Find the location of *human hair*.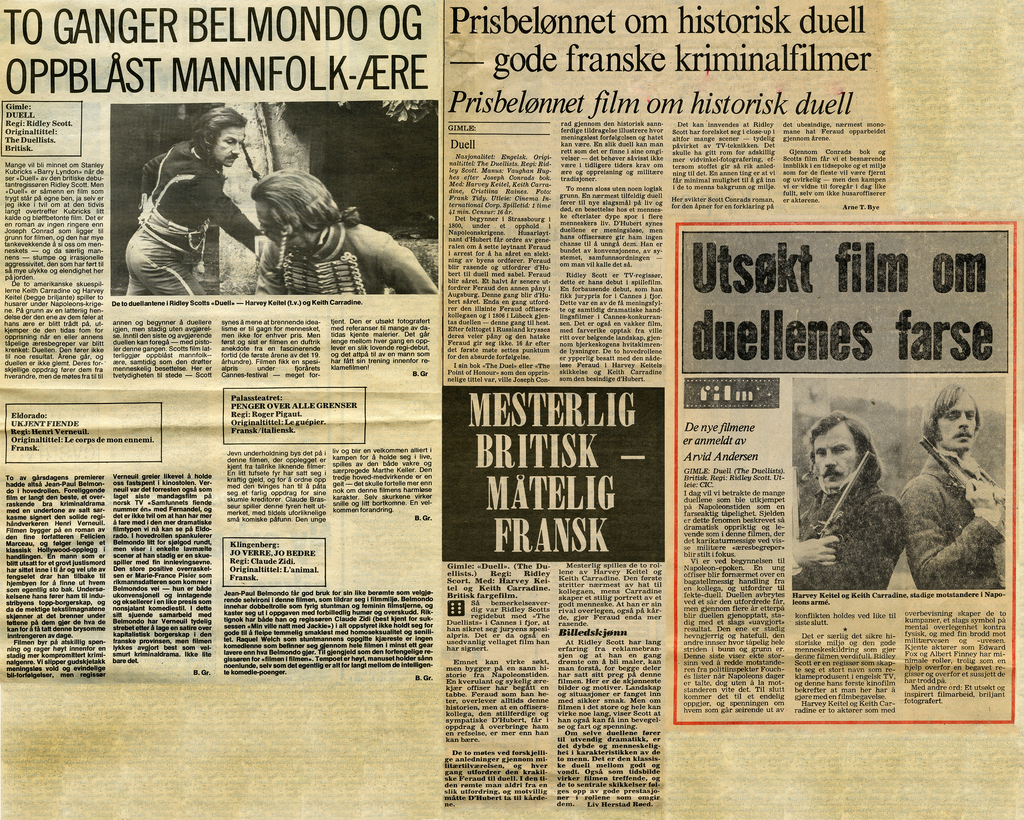
Location: 807,409,882,486.
